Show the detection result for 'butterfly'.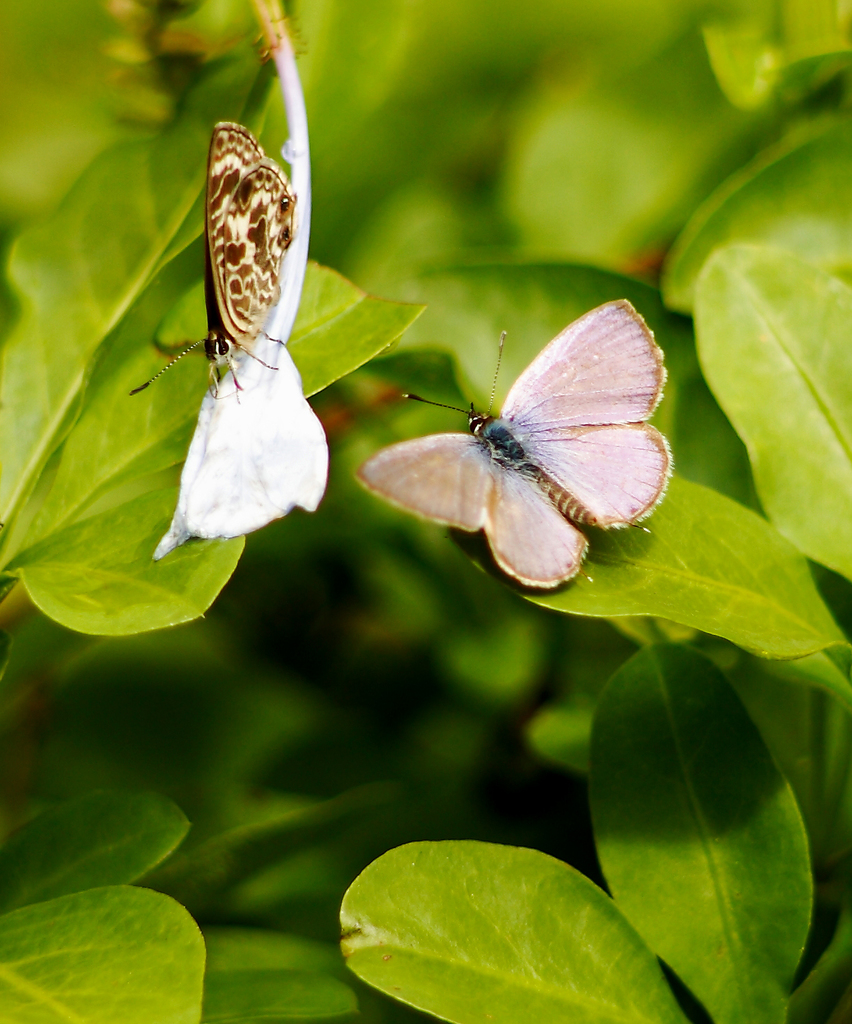
363,294,671,585.
